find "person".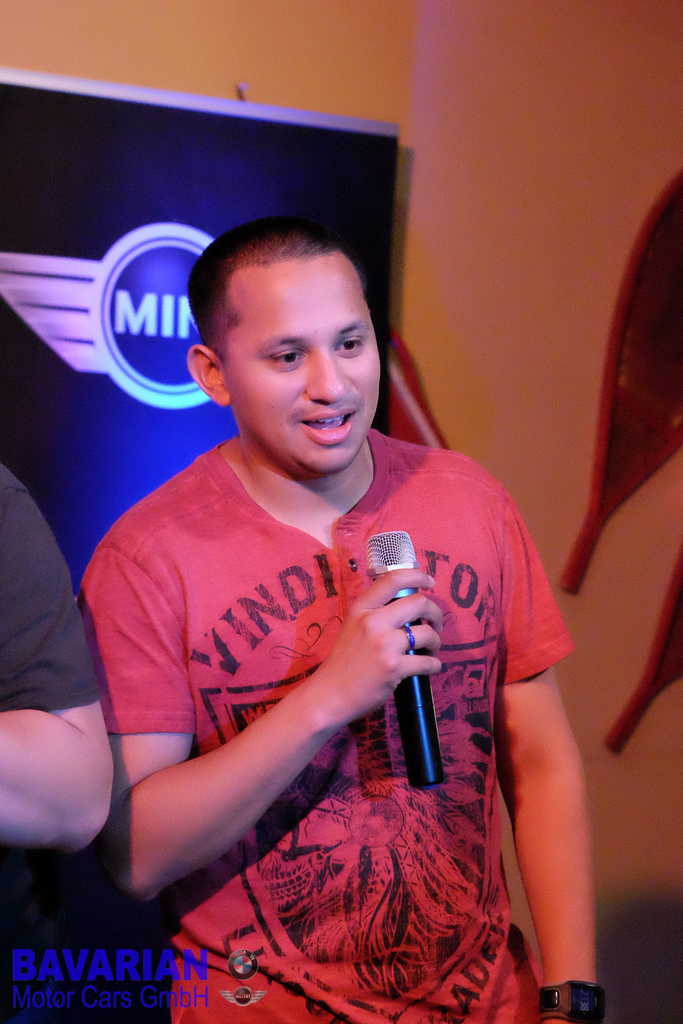
detection(72, 214, 600, 1023).
